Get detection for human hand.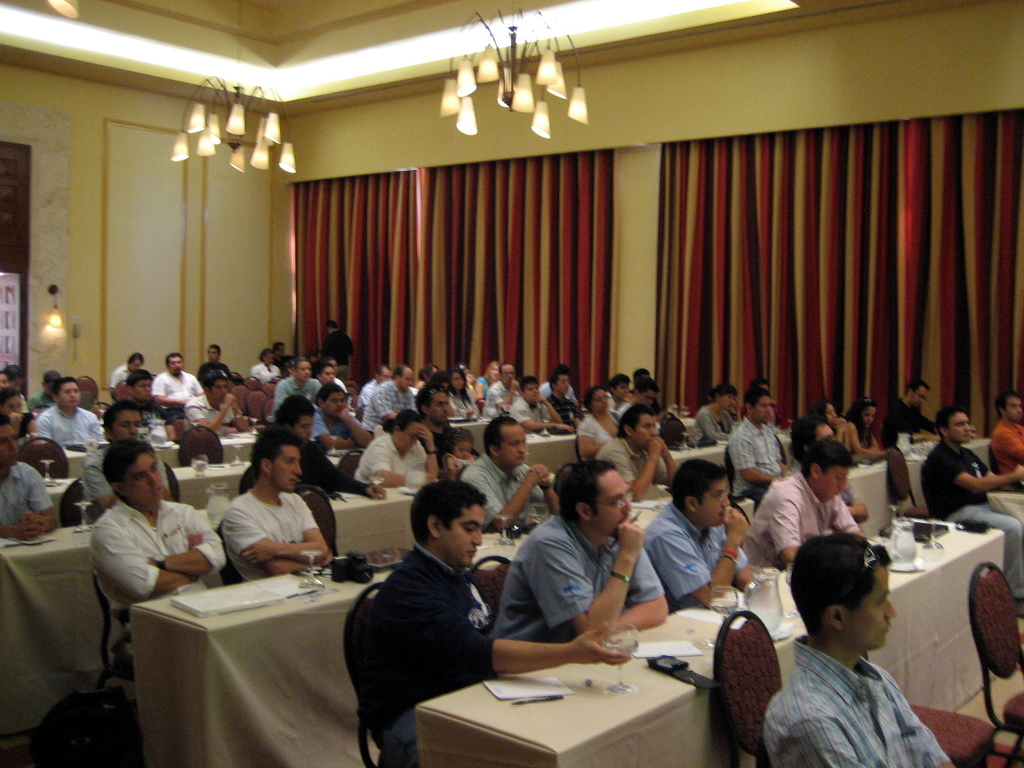
Detection: crop(533, 391, 545, 403).
